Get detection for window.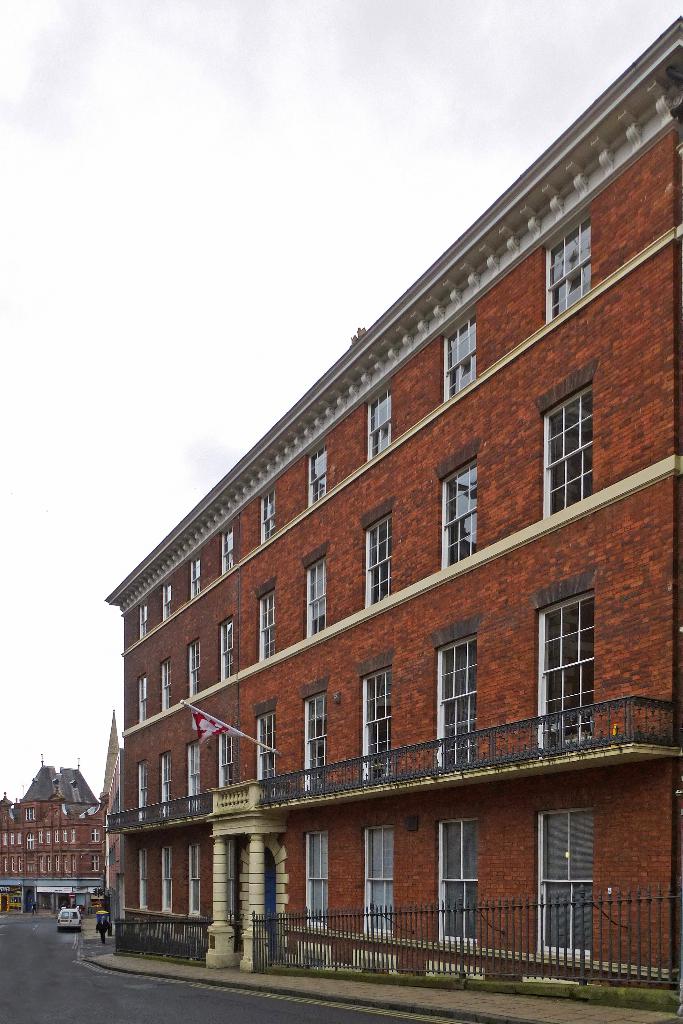
Detection: 439, 819, 475, 947.
